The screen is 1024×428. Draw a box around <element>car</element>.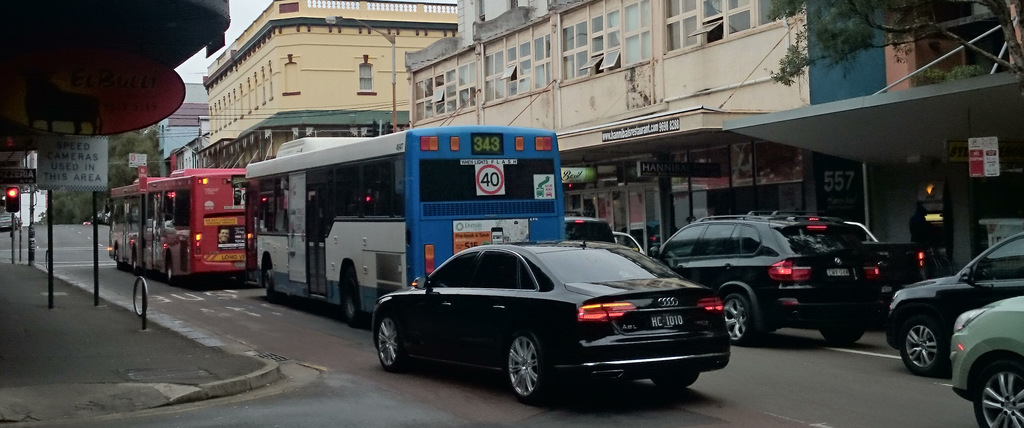
locate(372, 240, 729, 405).
